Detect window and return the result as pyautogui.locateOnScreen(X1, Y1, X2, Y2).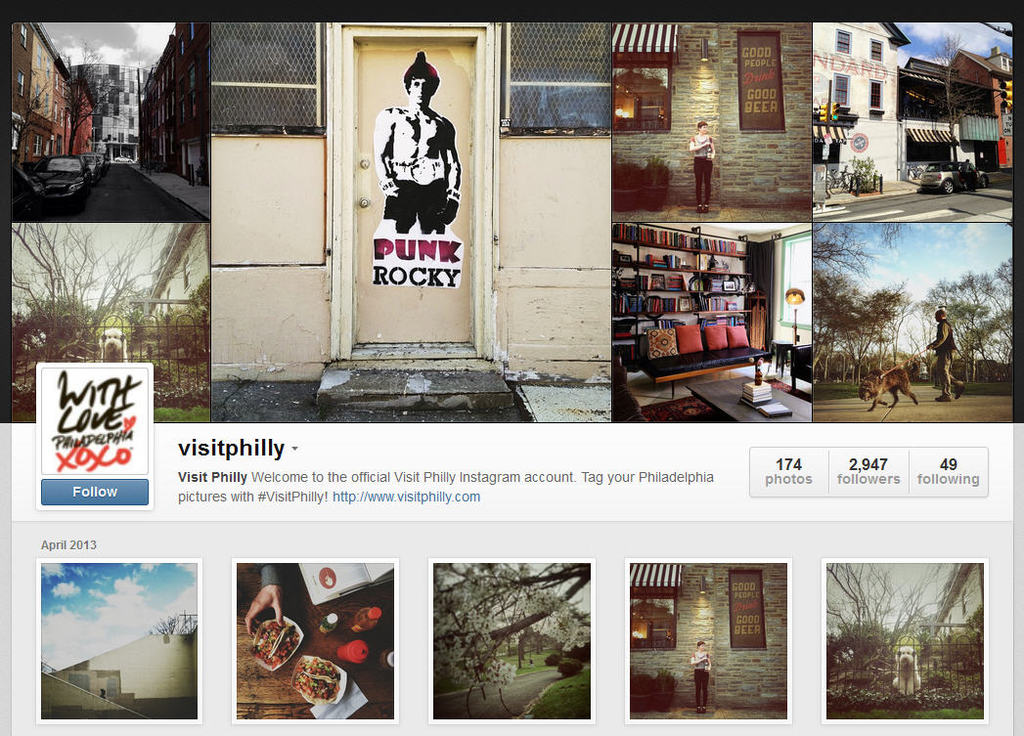
pyautogui.locateOnScreen(870, 38, 881, 65).
